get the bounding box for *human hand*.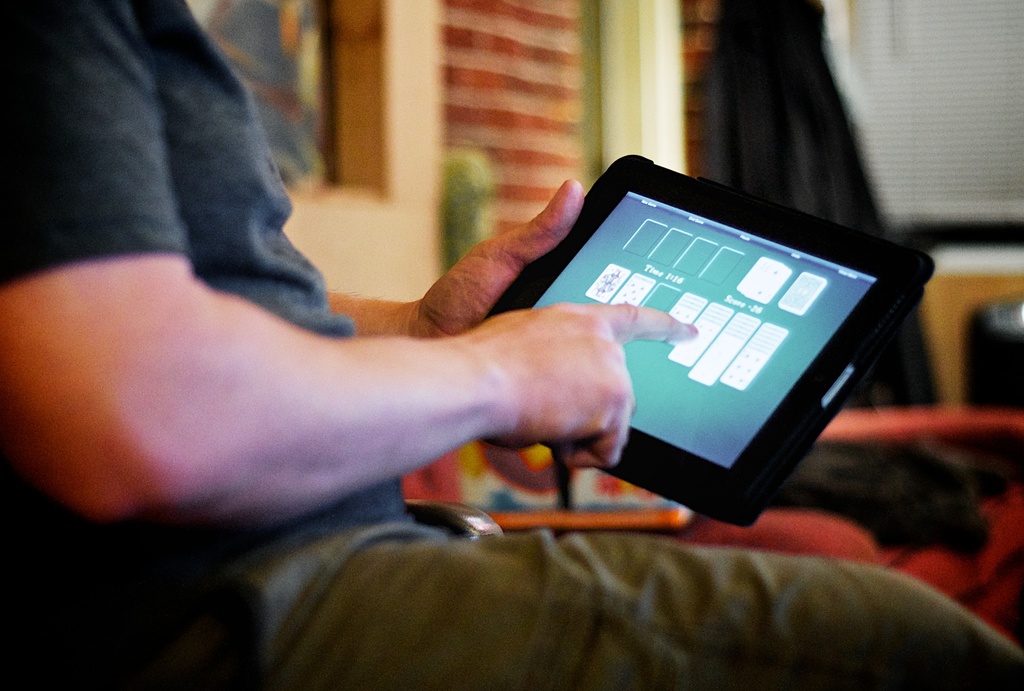
402,179,587,340.
